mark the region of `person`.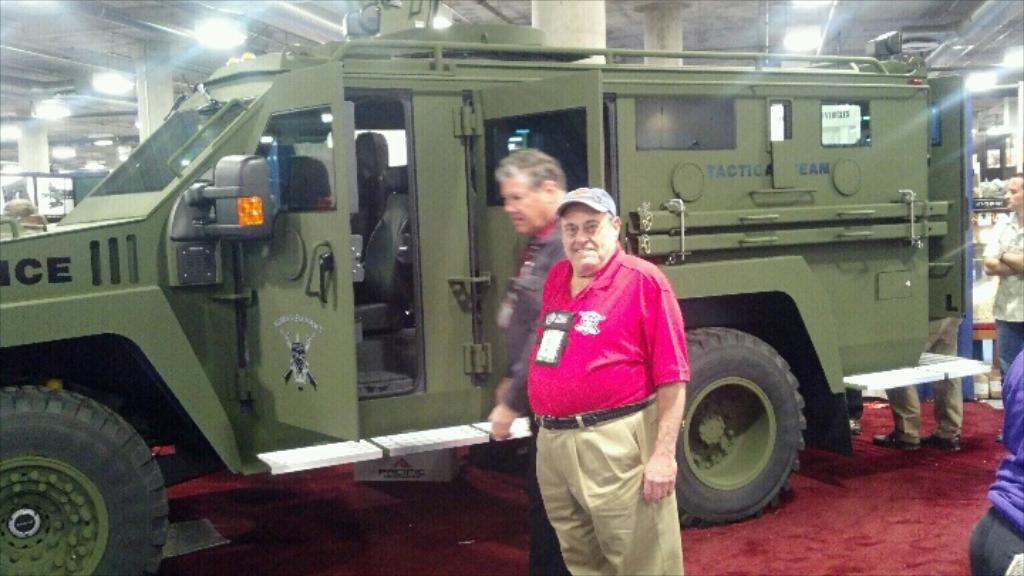
Region: box=[873, 319, 964, 458].
